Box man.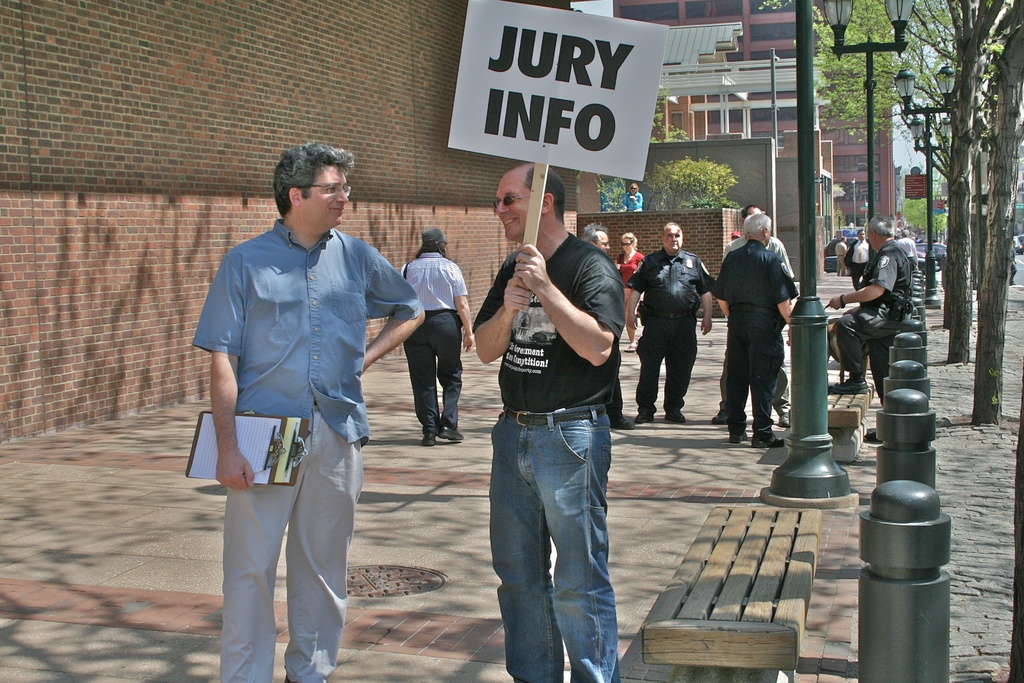
bbox=[197, 151, 388, 671].
